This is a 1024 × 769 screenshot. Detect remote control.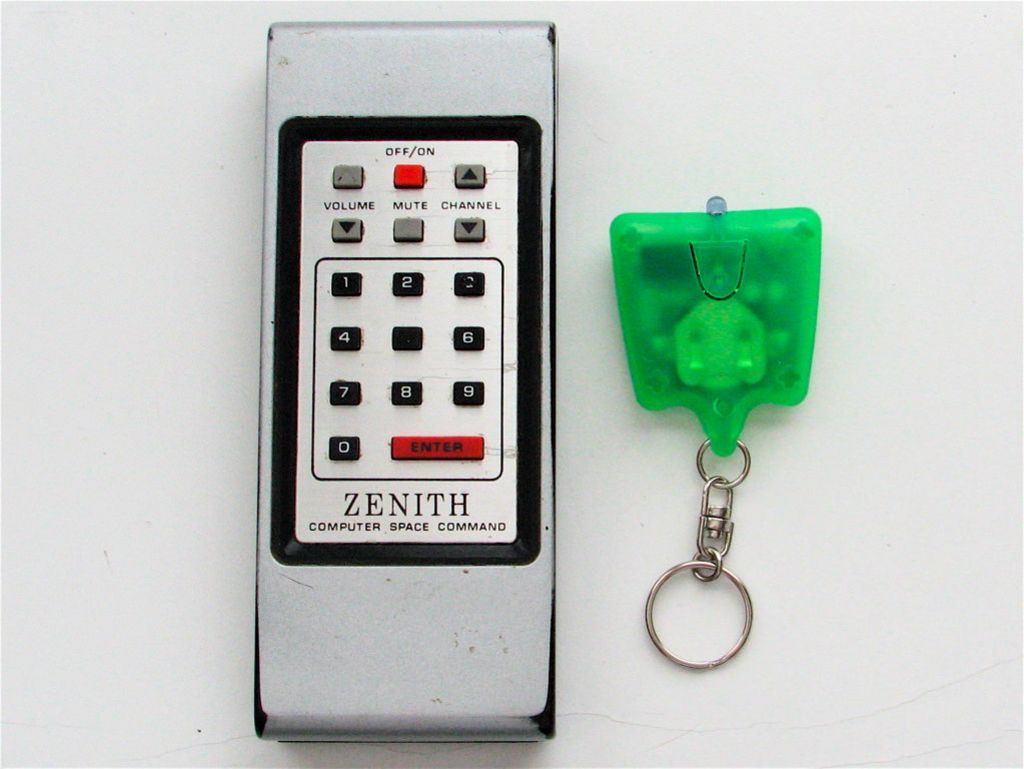
[252,16,555,741].
